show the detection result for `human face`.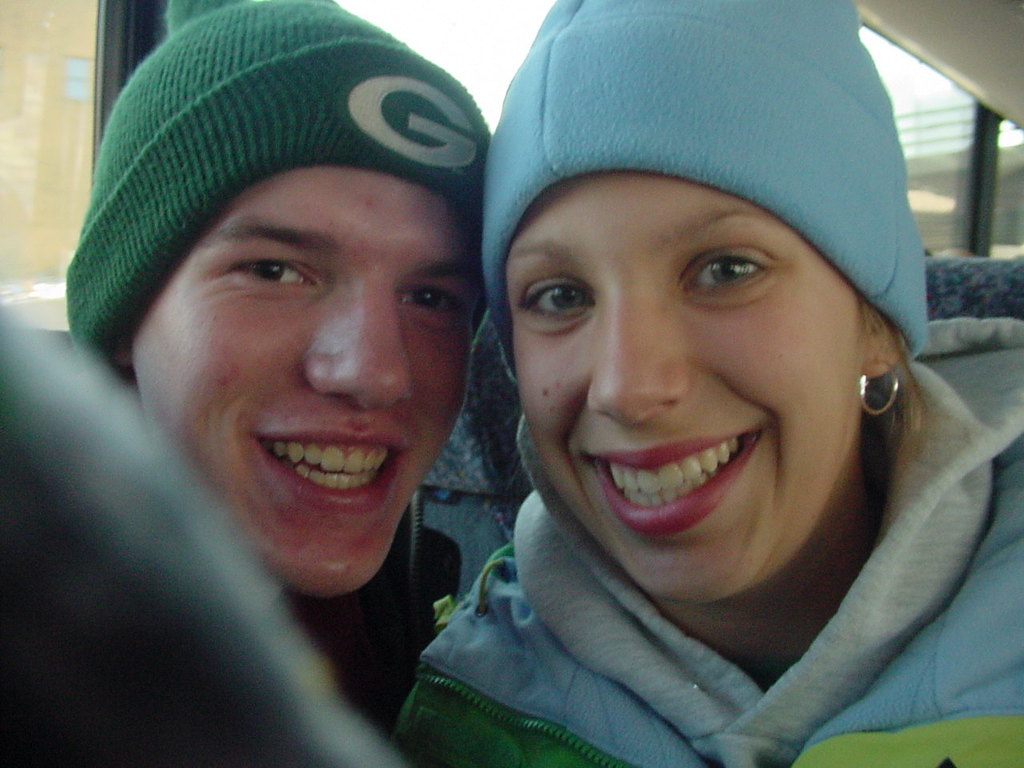
[502,174,862,606].
